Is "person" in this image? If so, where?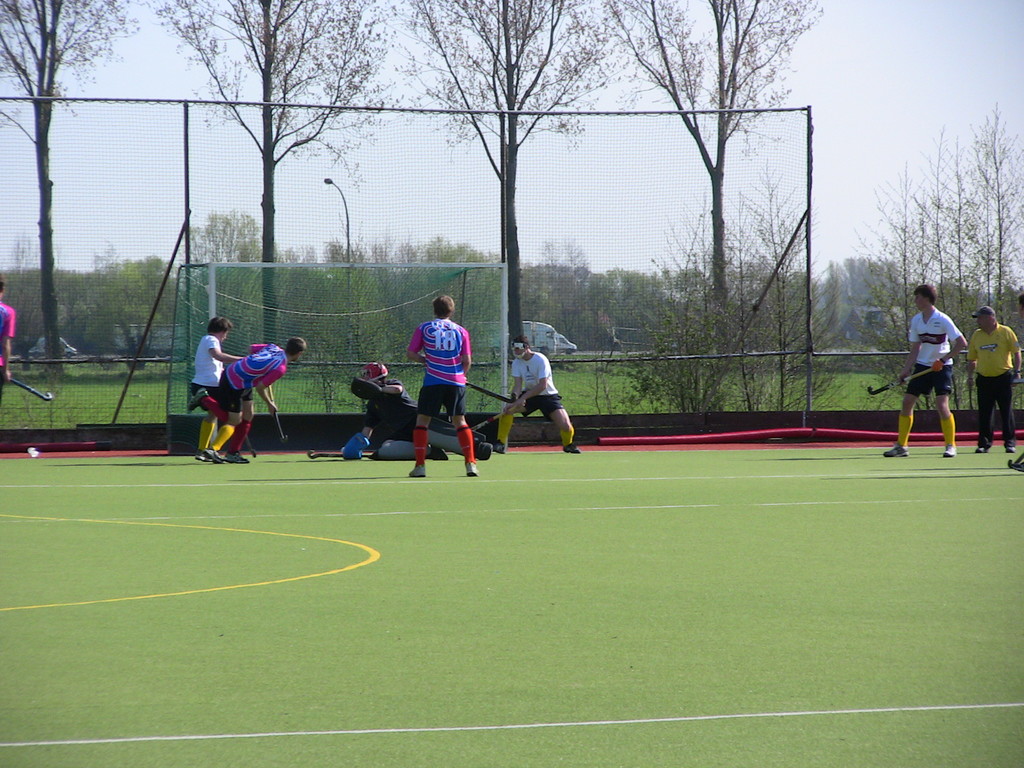
Yes, at [left=497, top=340, right=581, bottom=452].
